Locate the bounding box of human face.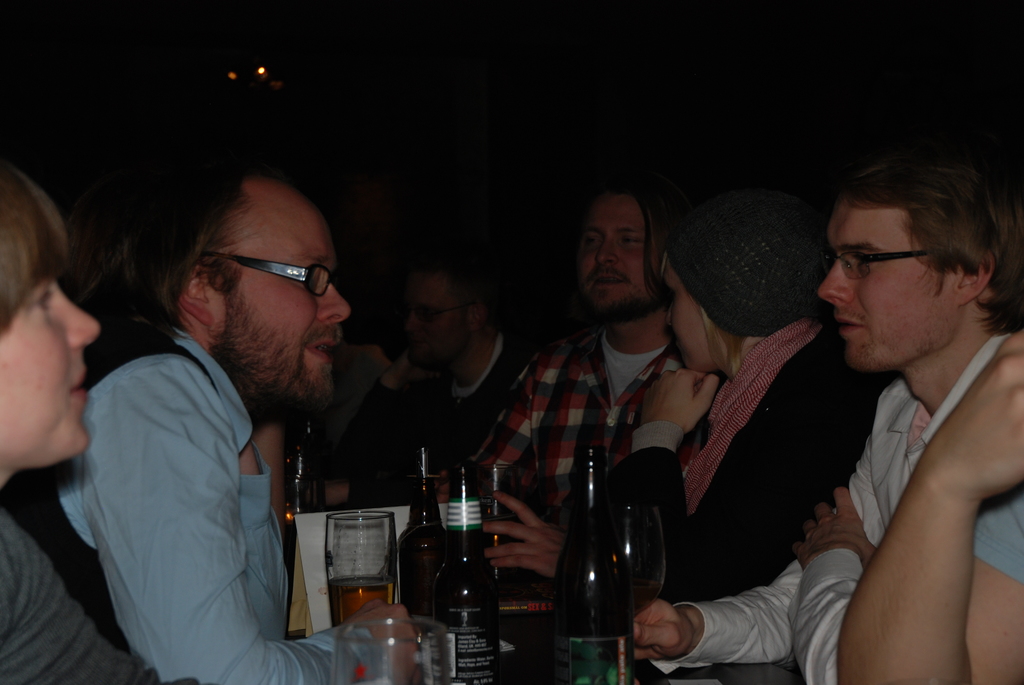
Bounding box: {"x1": 205, "y1": 186, "x2": 346, "y2": 402}.
